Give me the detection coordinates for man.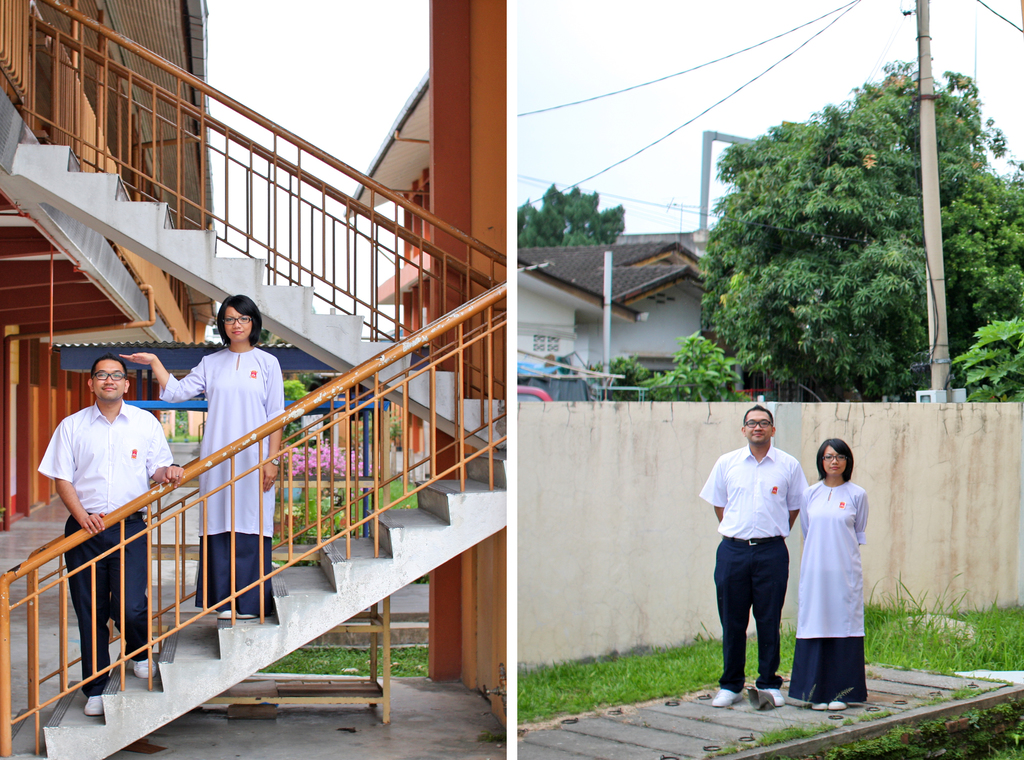
crop(692, 399, 812, 707).
